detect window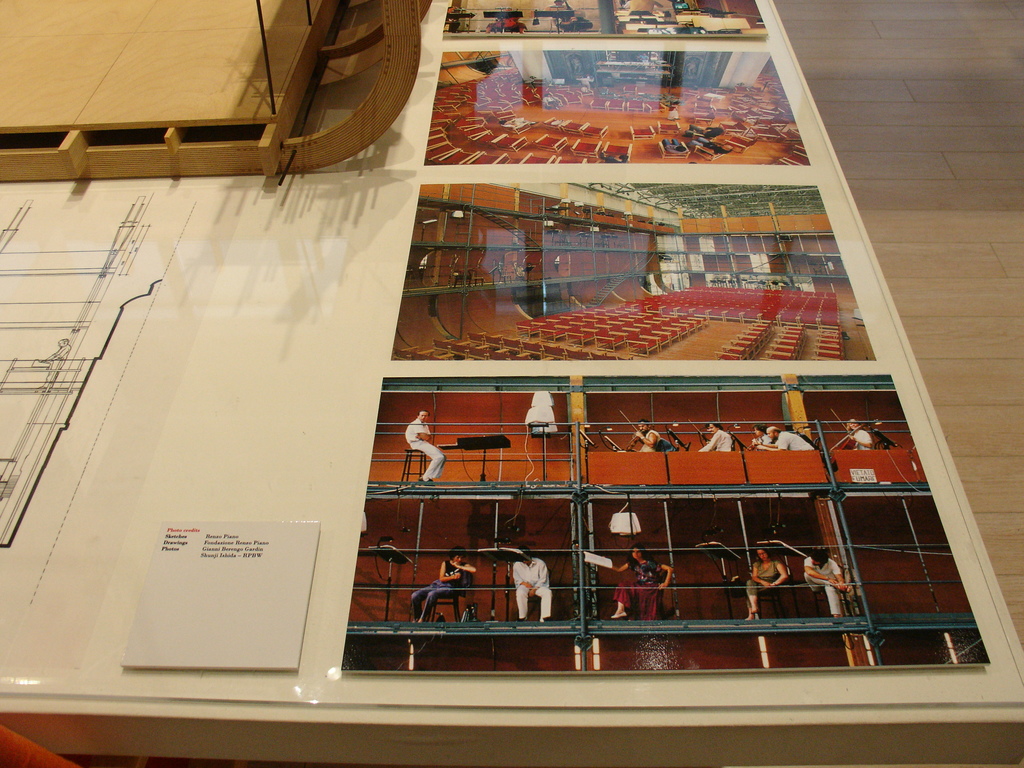
region(698, 233, 716, 254)
